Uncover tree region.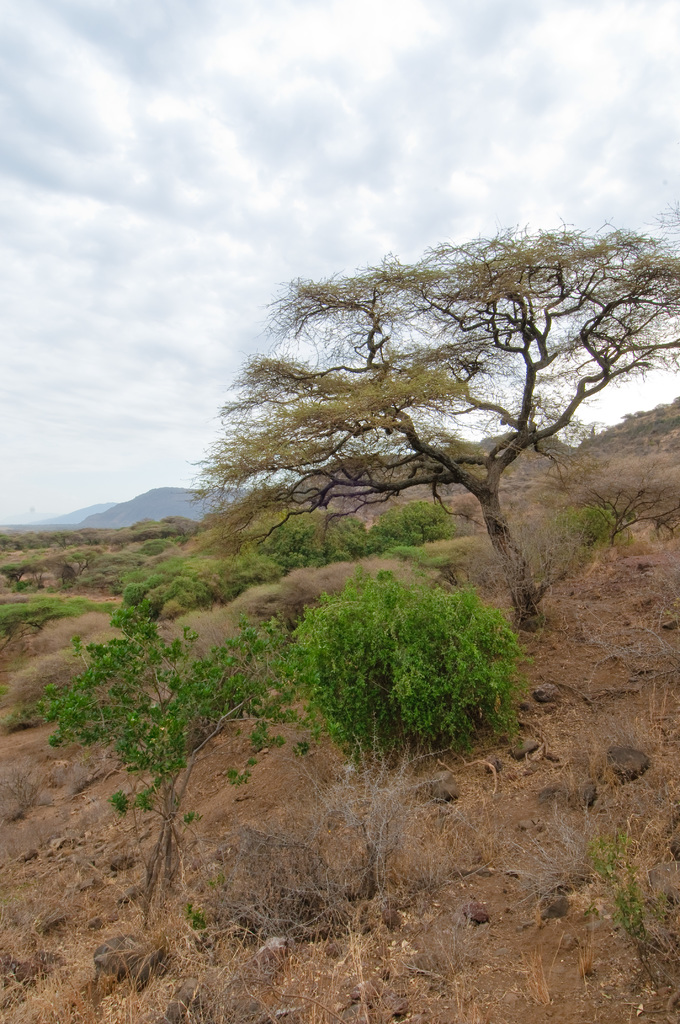
Uncovered: pyautogui.locateOnScreen(268, 570, 516, 755).
